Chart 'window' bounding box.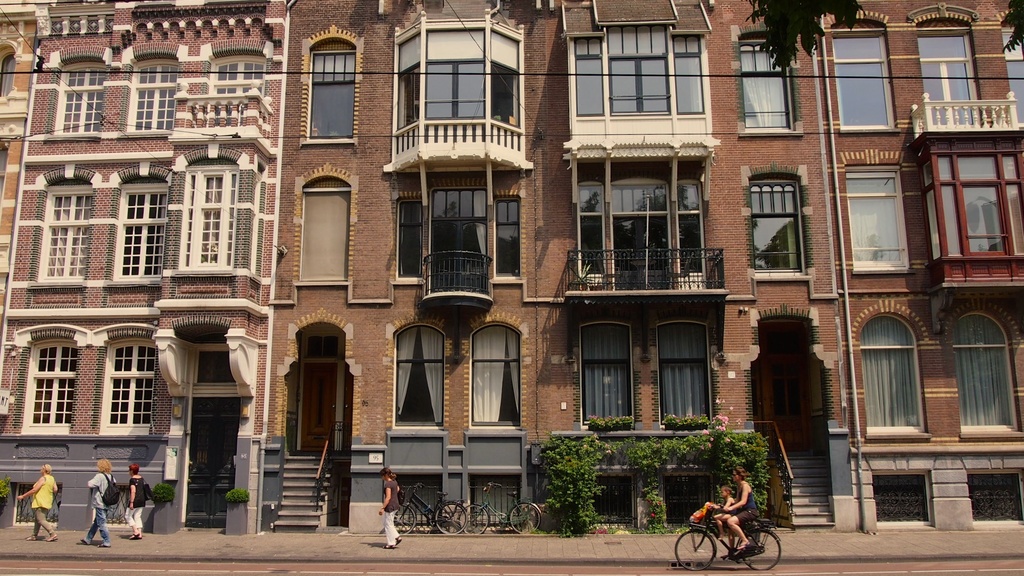
Charted: box=[465, 308, 529, 436].
